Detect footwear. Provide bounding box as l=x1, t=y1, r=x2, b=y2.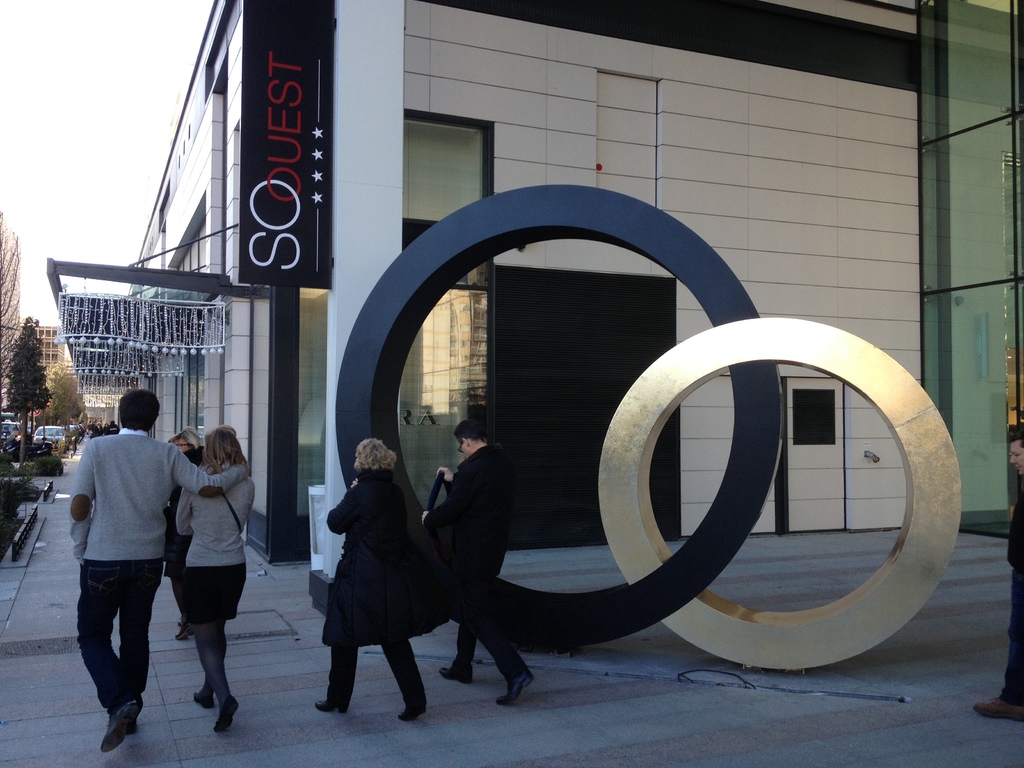
l=101, t=689, r=134, b=762.
